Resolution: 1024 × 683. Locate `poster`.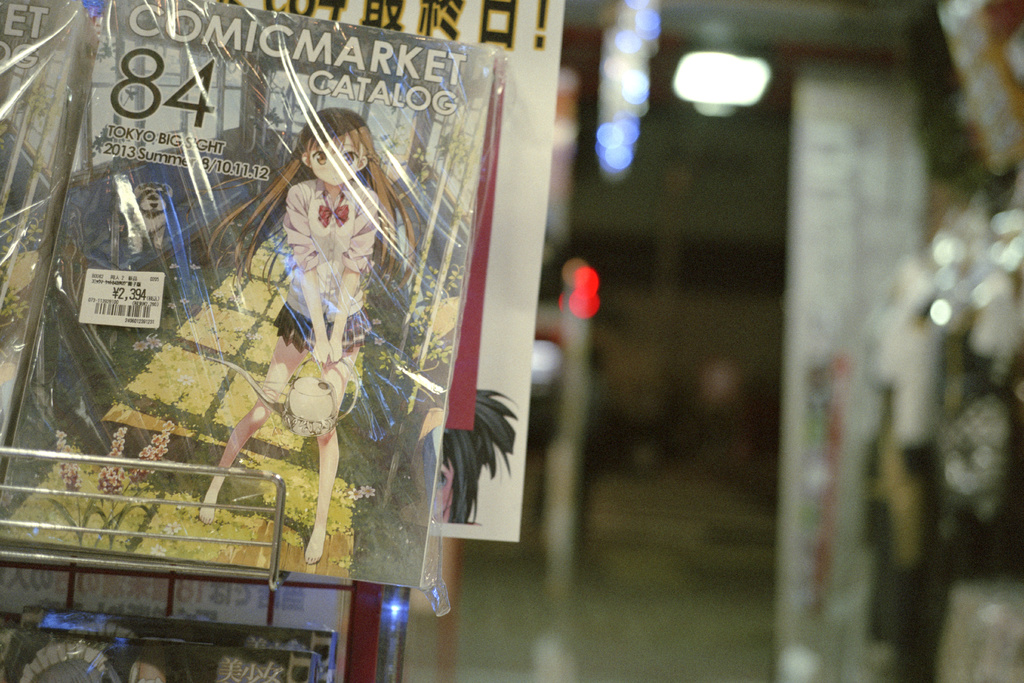
232/0/562/544.
